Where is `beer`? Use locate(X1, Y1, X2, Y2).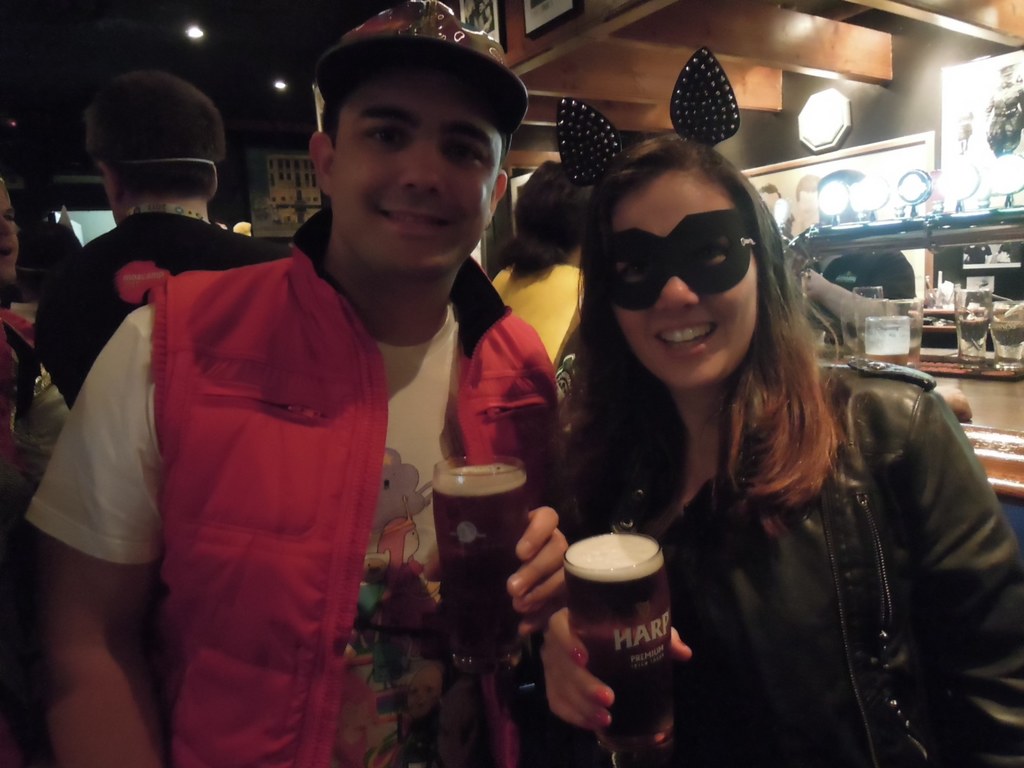
locate(864, 316, 917, 369).
